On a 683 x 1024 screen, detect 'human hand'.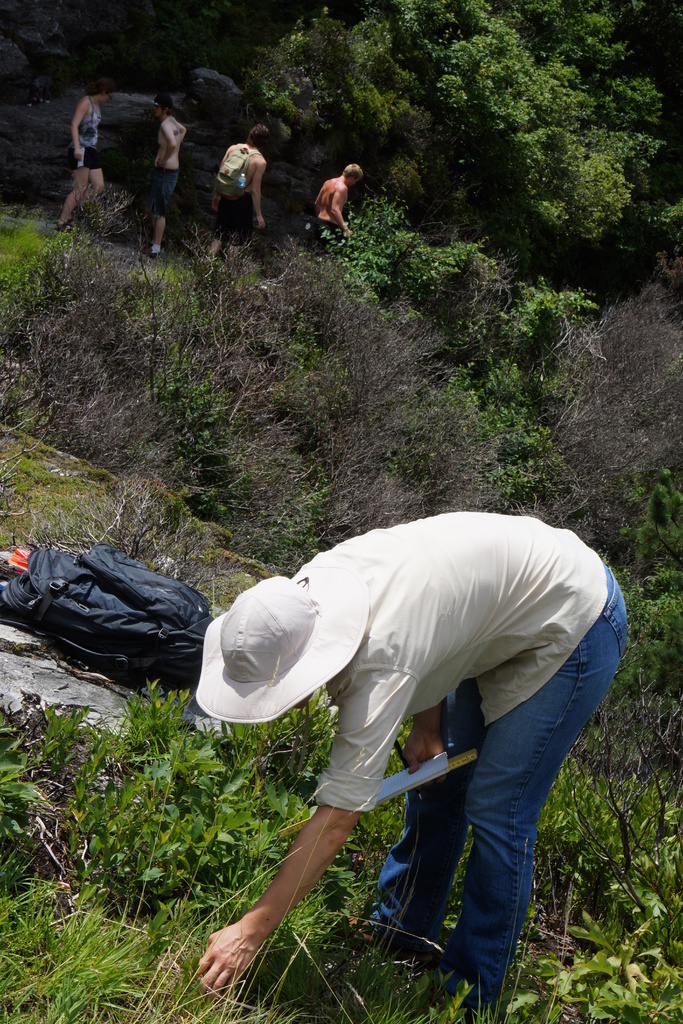
201:906:283:1000.
